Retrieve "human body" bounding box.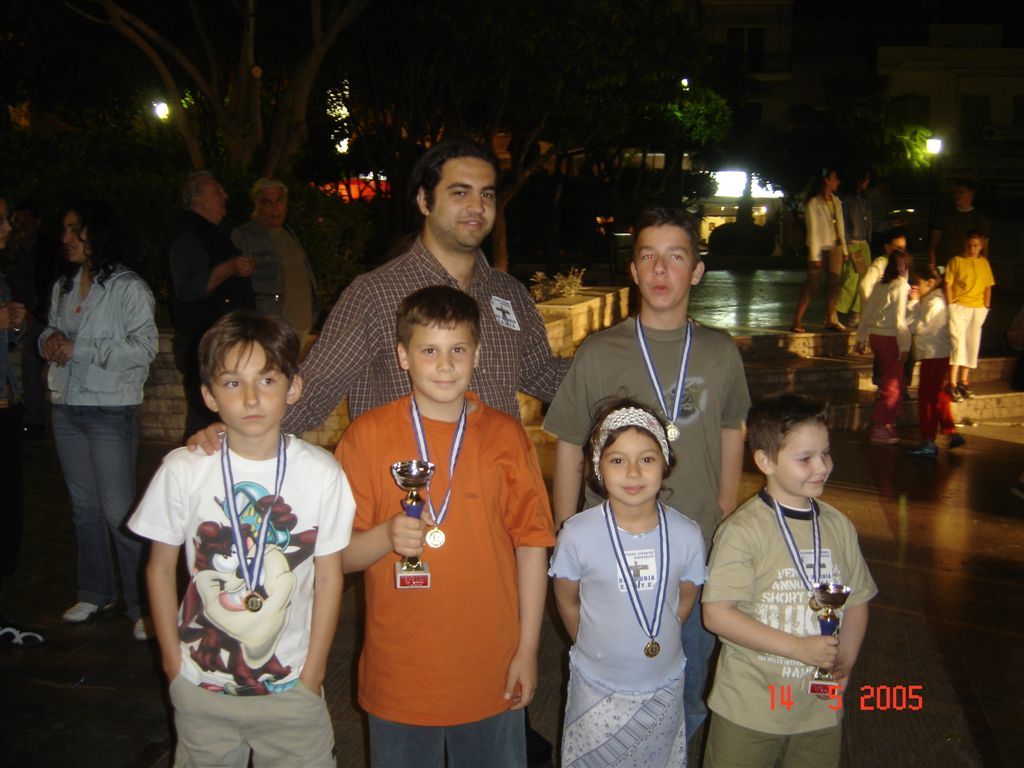
Bounding box: <bbox>700, 491, 879, 767</bbox>.
